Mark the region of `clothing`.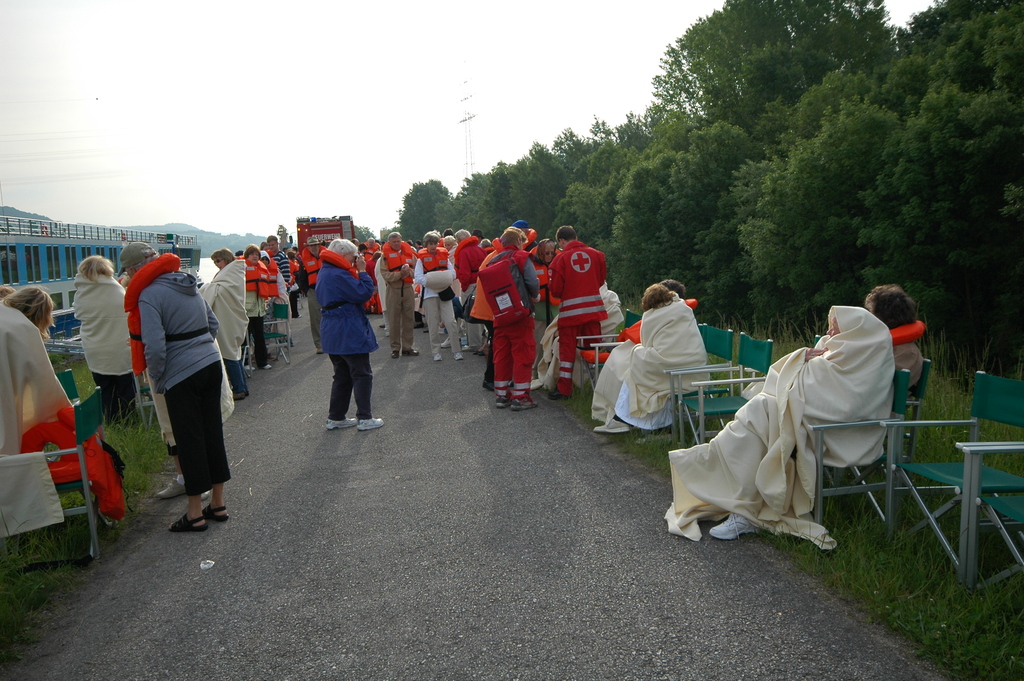
Region: <box>294,252,307,290</box>.
